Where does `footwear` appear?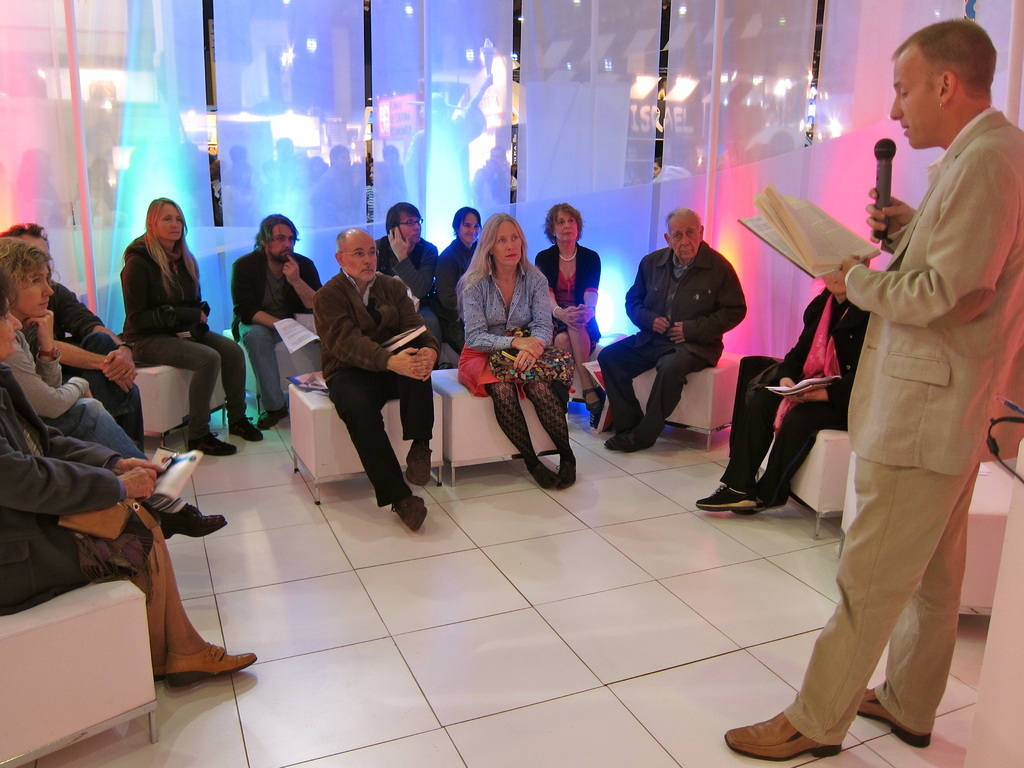
Appears at bbox(721, 712, 843, 765).
